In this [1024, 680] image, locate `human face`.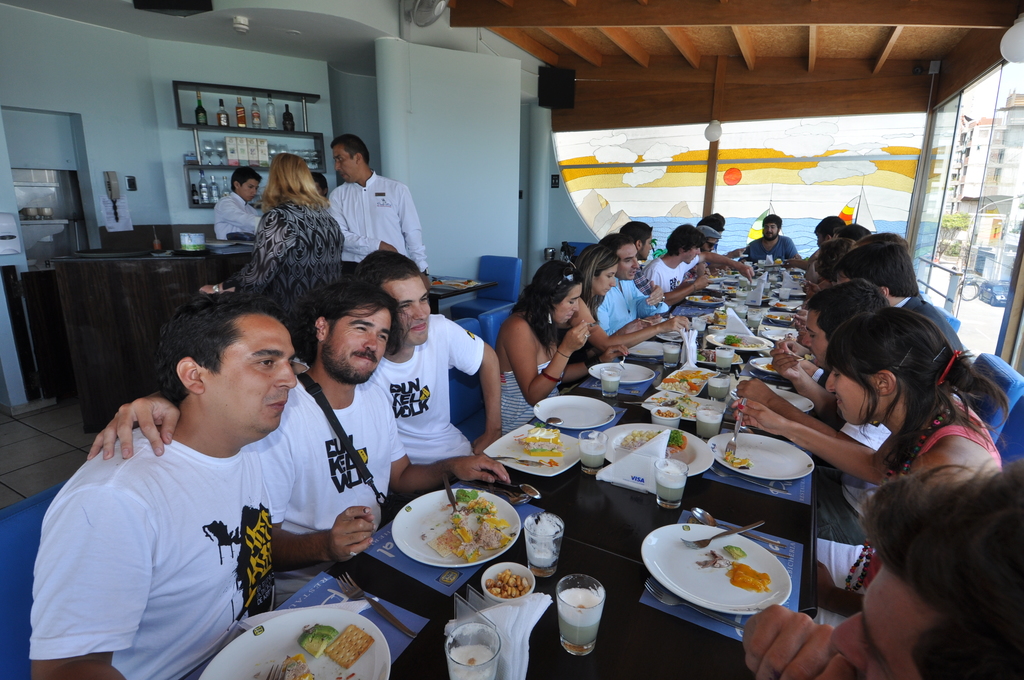
Bounding box: bbox(321, 308, 395, 388).
